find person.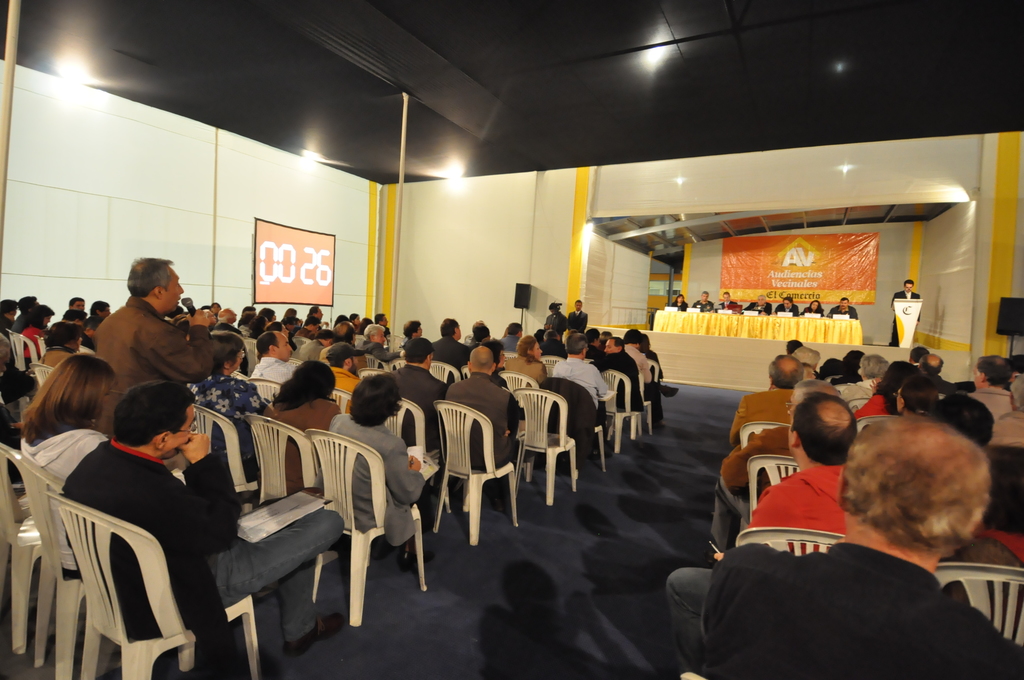
region(404, 321, 429, 345).
